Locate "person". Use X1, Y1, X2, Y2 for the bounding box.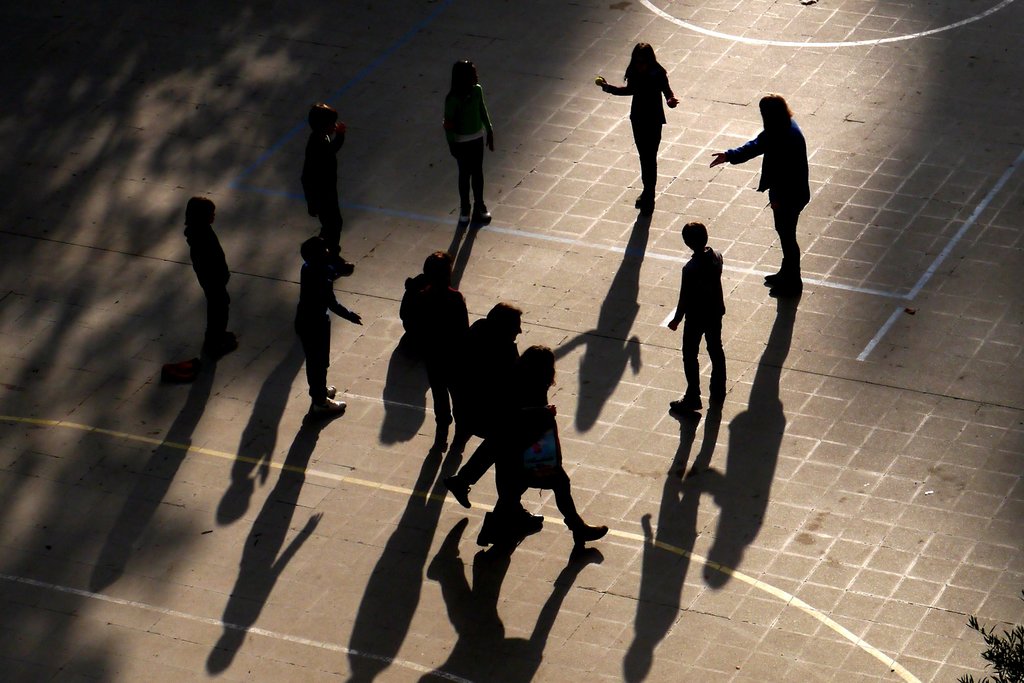
184, 193, 238, 358.
